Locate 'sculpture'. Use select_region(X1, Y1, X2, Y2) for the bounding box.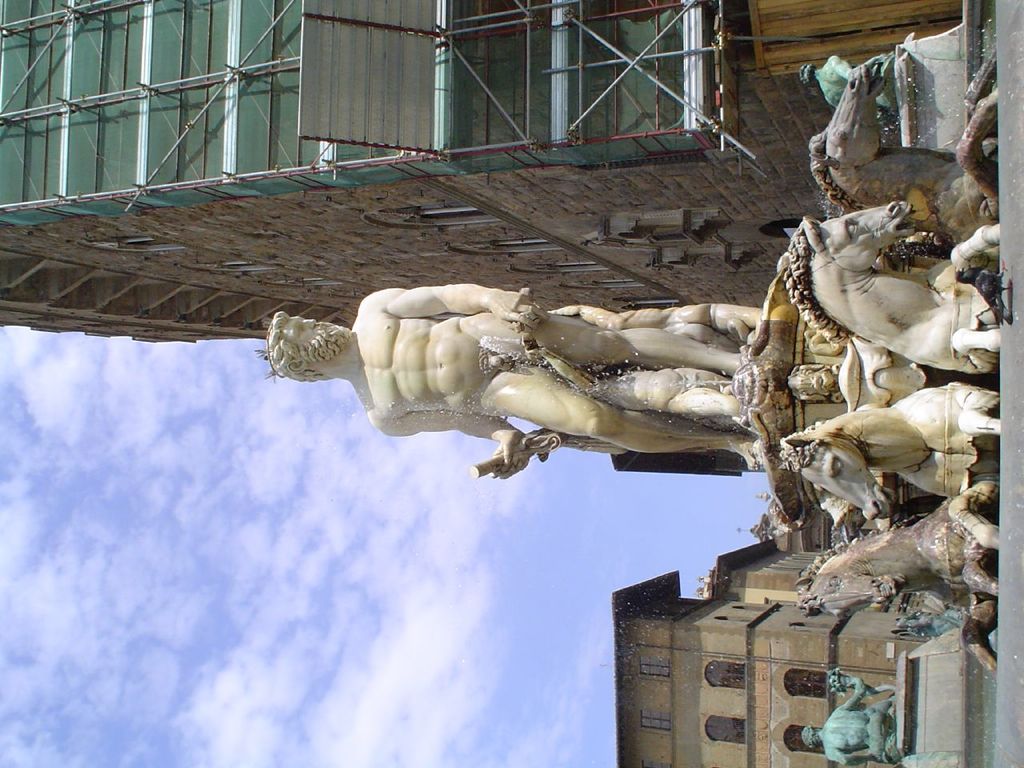
select_region(897, 607, 965, 643).
